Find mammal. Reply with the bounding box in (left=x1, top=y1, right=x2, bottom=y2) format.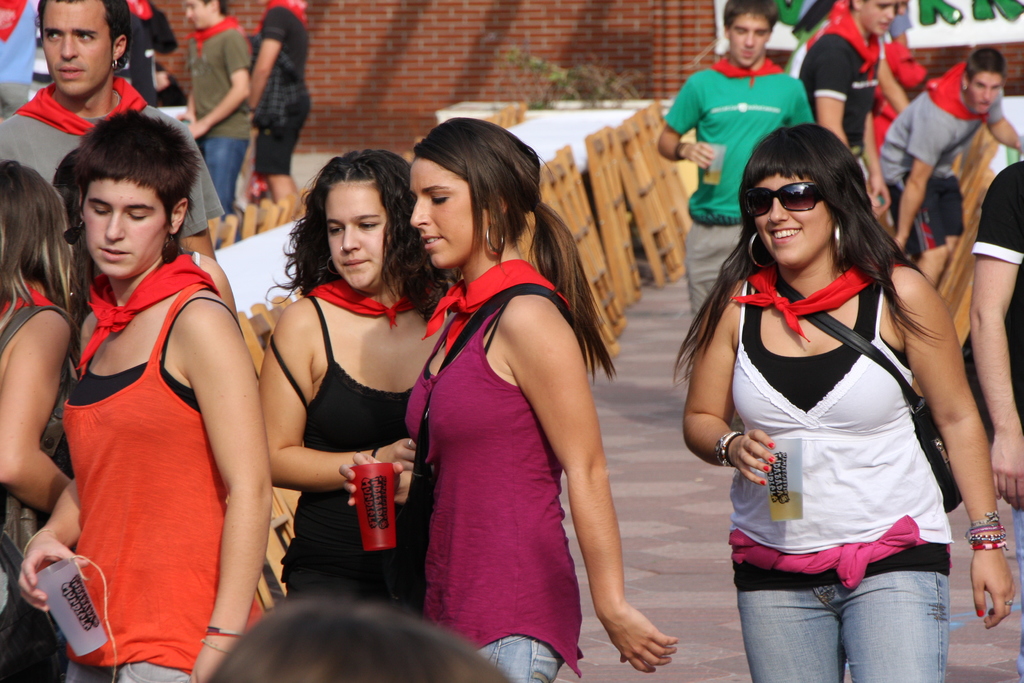
(left=181, top=0, right=254, bottom=213).
